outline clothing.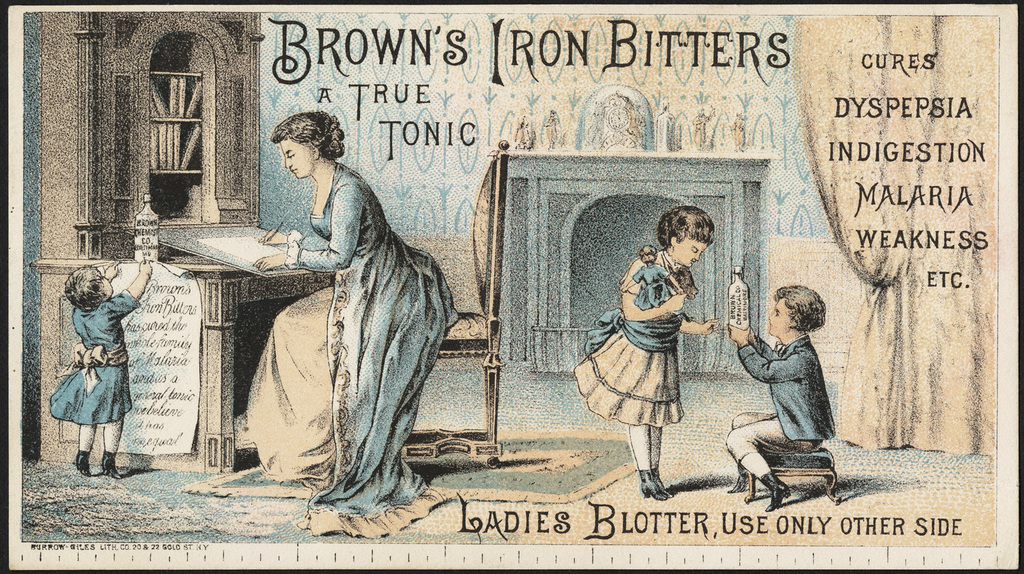
Outline: 49,283,142,423.
